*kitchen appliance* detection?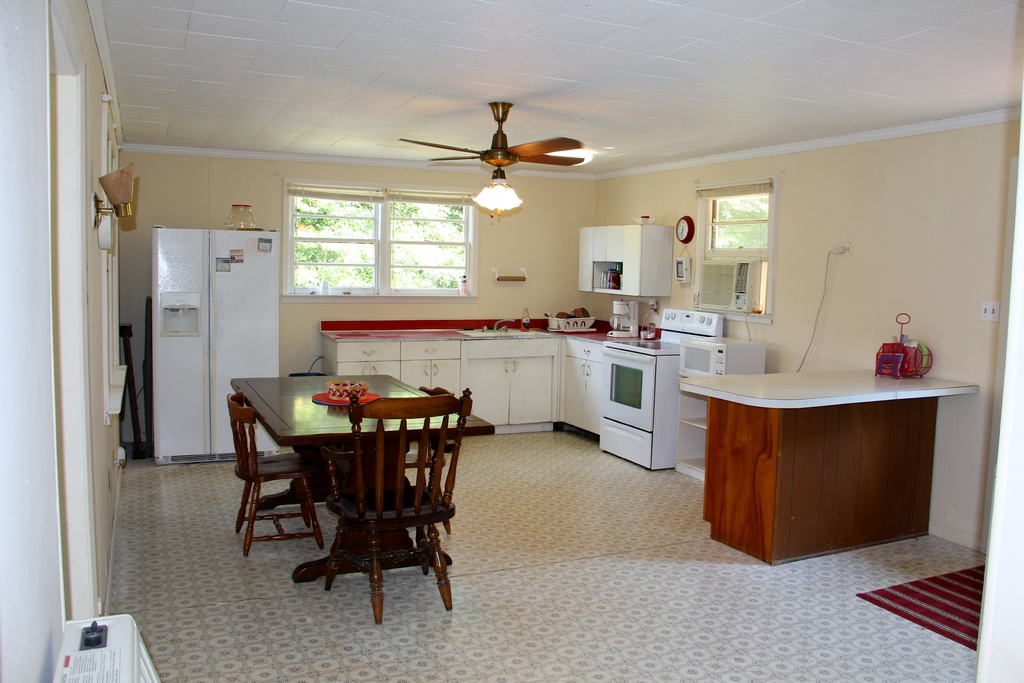
bbox(589, 317, 693, 488)
